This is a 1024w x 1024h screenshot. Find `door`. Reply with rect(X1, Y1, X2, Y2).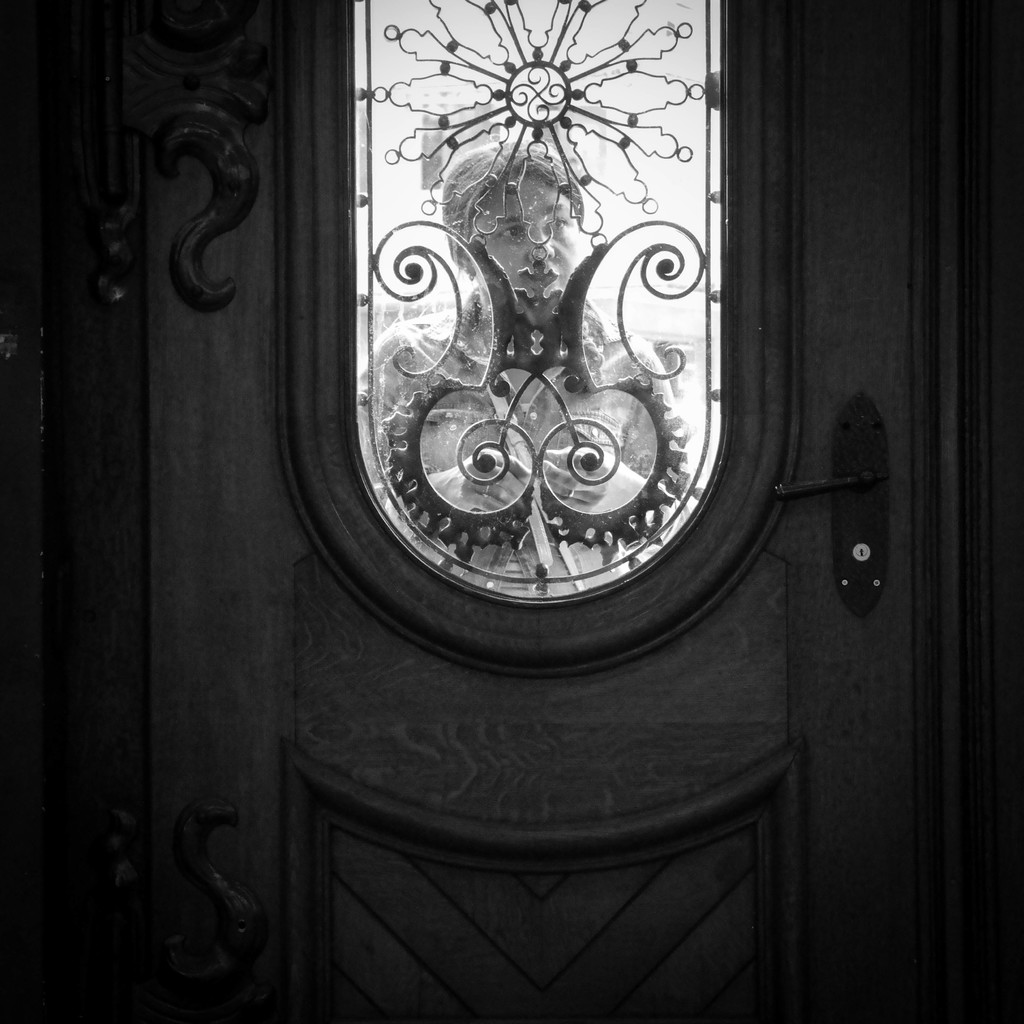
rect(151, 0, 915, 1023).
